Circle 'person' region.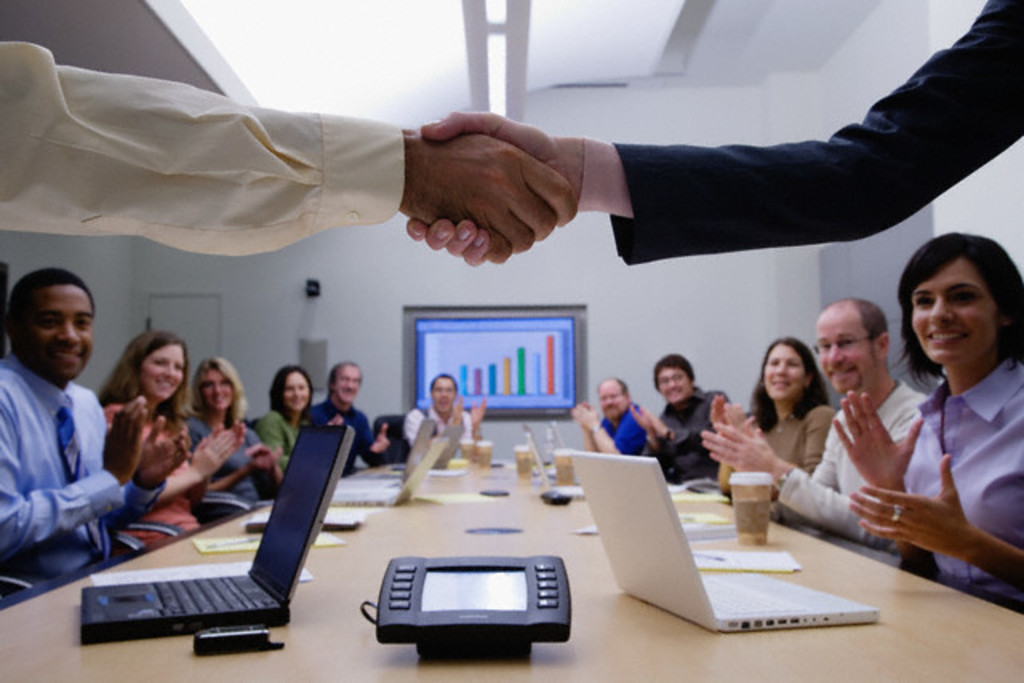
Region: bbox=(99, 328, 251, 547).
